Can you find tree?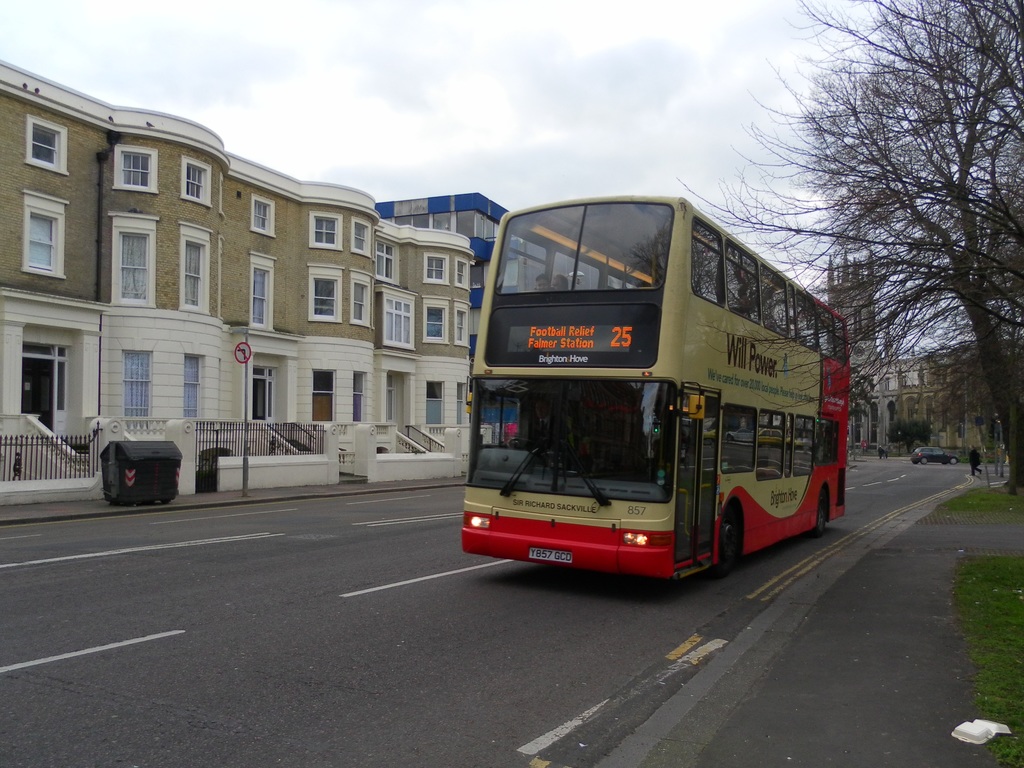
Yes, bounding box: [883, 417, 938, 452].
